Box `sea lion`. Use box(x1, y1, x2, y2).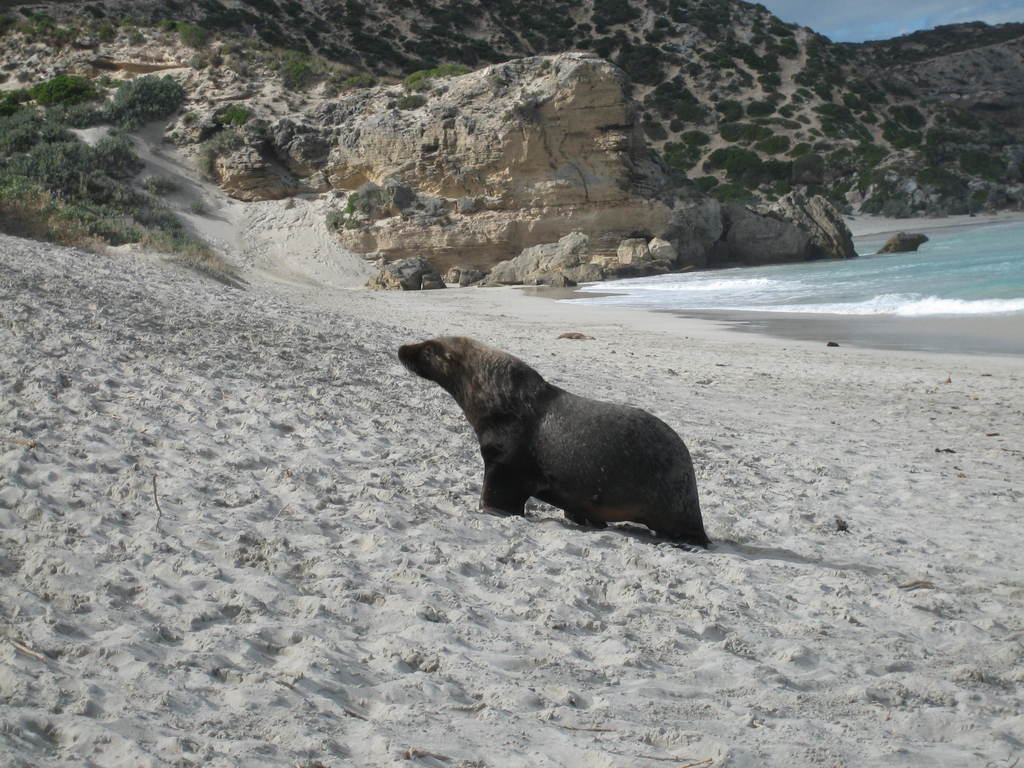
box(388, 331, 717, 547).
